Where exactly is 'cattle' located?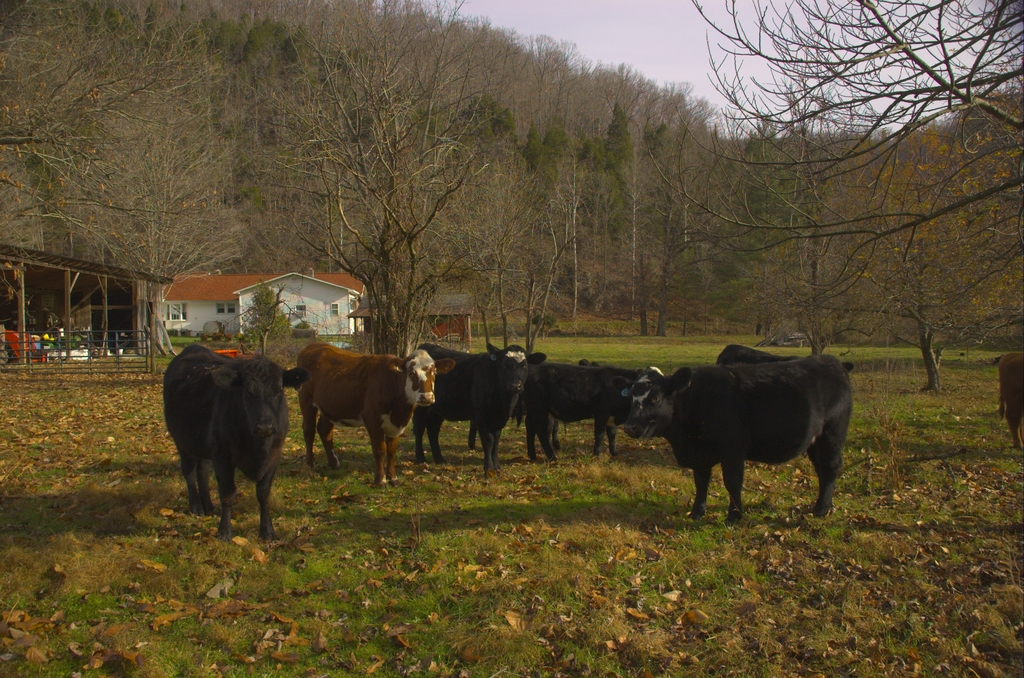
Its bounding box is l=999, t=349, r=1023, b=449.
